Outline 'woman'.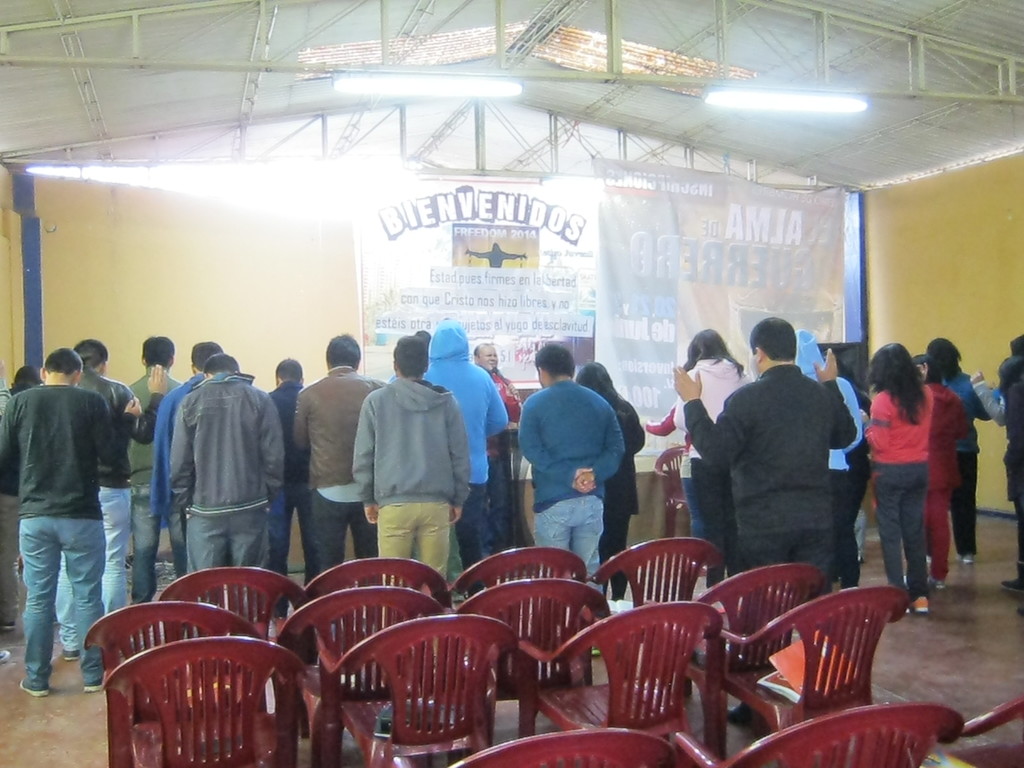
Outline: Rect(918, 337, 995, 563).
